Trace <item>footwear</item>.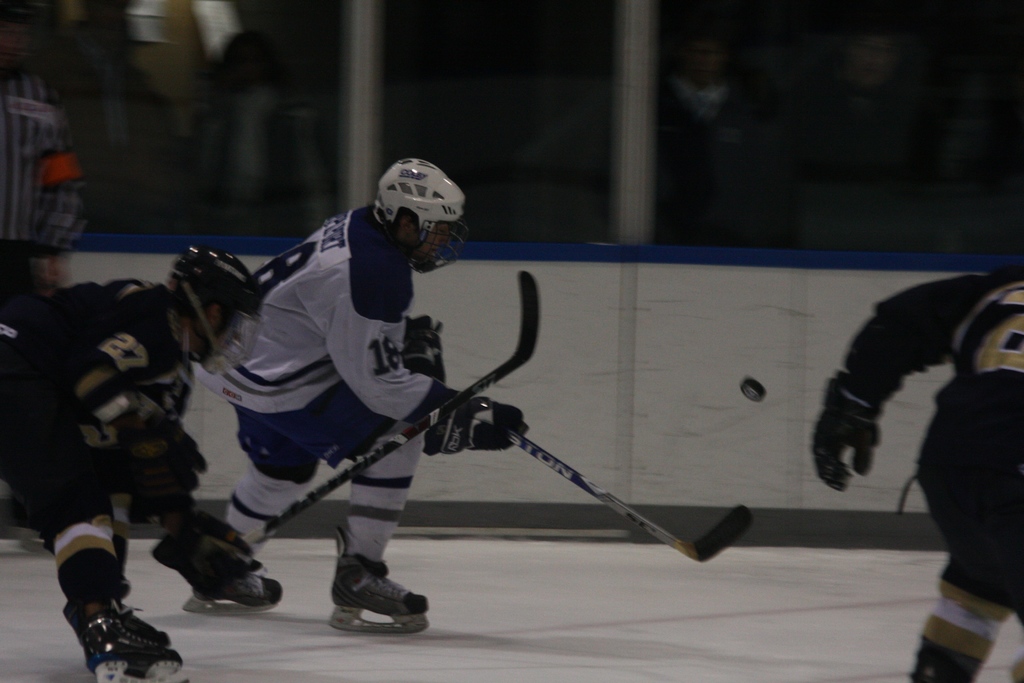
Traced to (left=319, top=570, right=422, bottom=638).
